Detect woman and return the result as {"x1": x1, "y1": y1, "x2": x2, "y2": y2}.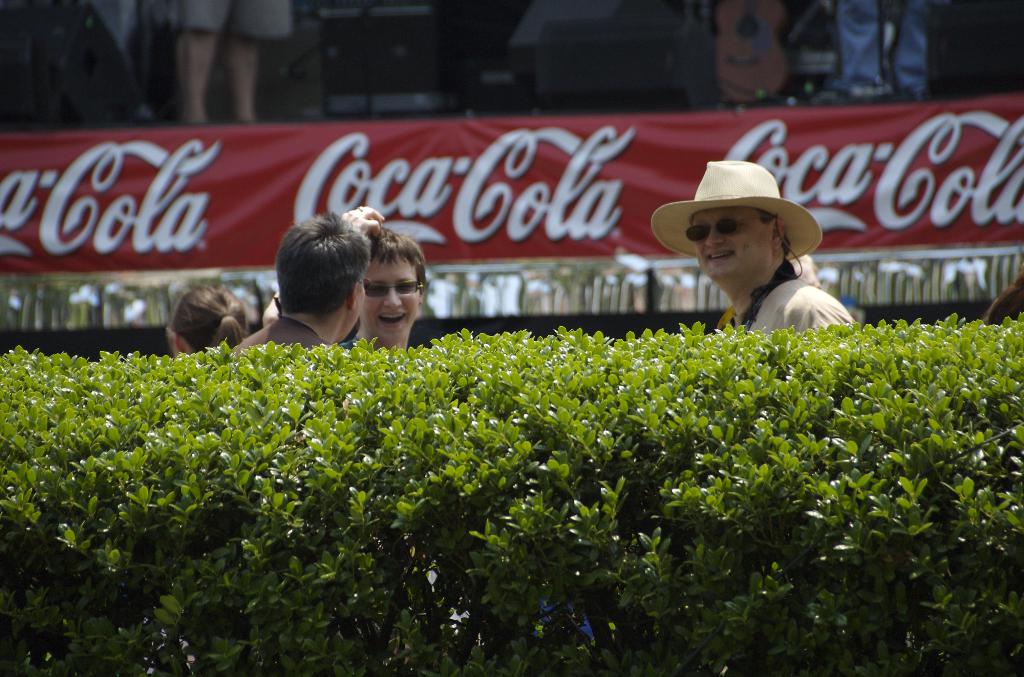
{"x1": 172, "y1": 290, "x2": 243, "y2": 357}.
